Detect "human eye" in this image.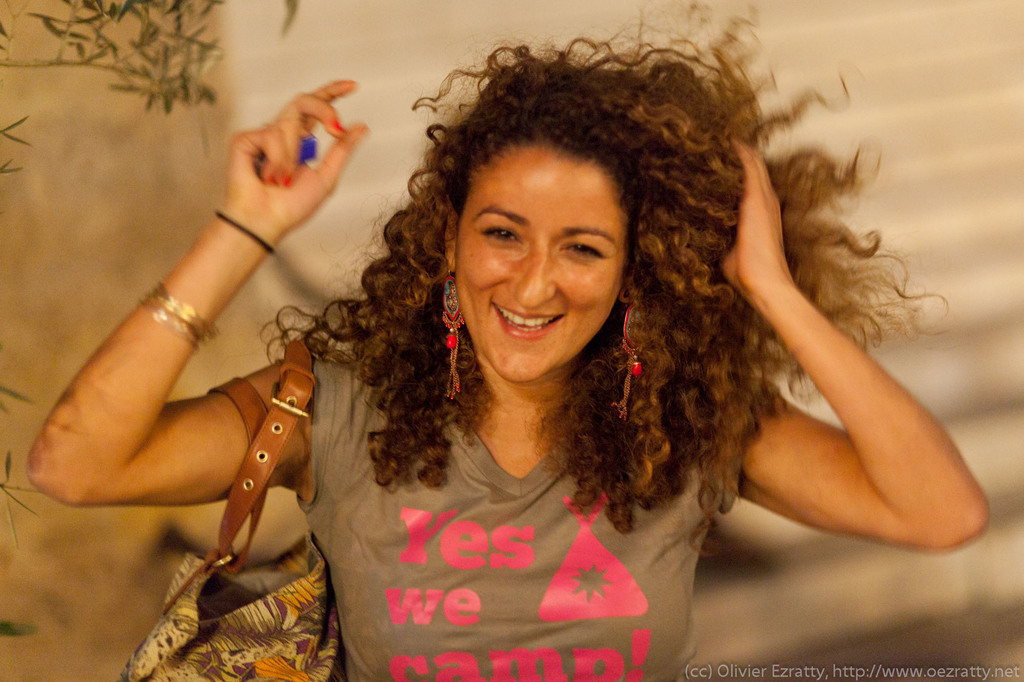
Detection: select_region(476, 217, 525, 248).
